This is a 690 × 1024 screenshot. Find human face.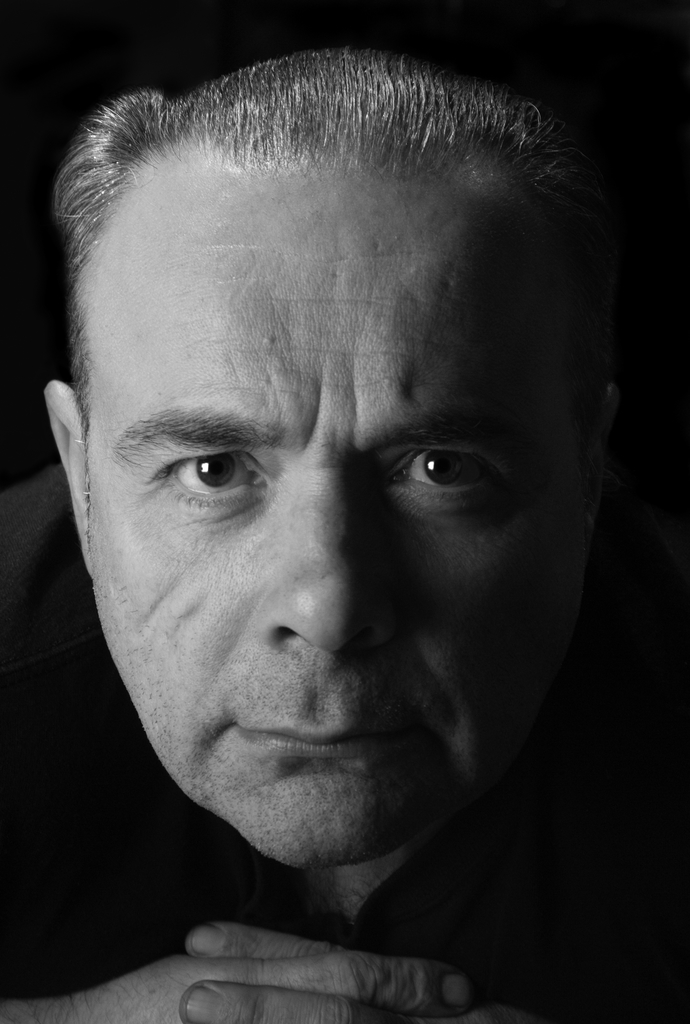
Bounding box: 88, 148, 598, 872.
